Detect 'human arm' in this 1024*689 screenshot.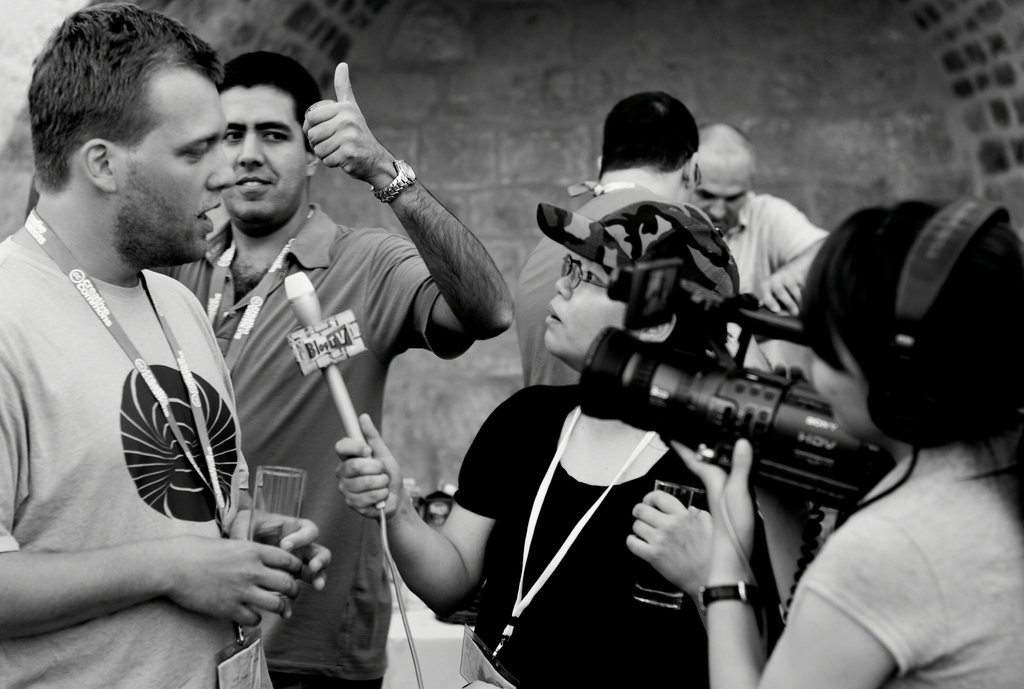
Detection: bbox(218, 489, 332, 599).
